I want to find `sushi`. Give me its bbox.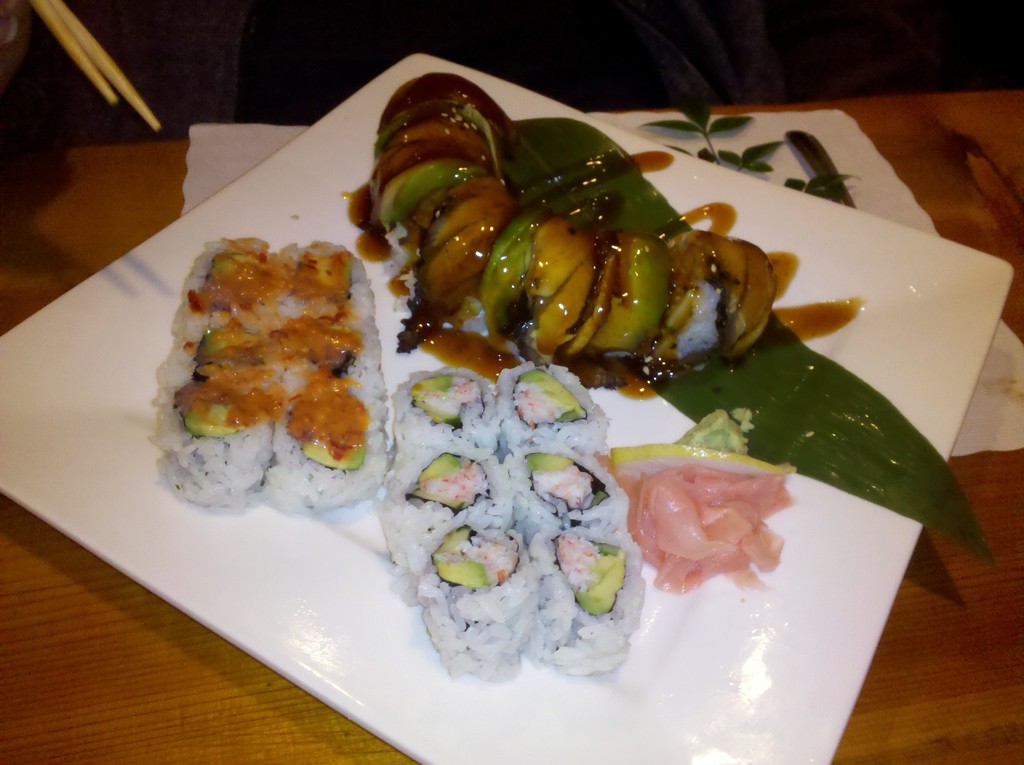
left=417, top=529, right=546, bottom=682.
